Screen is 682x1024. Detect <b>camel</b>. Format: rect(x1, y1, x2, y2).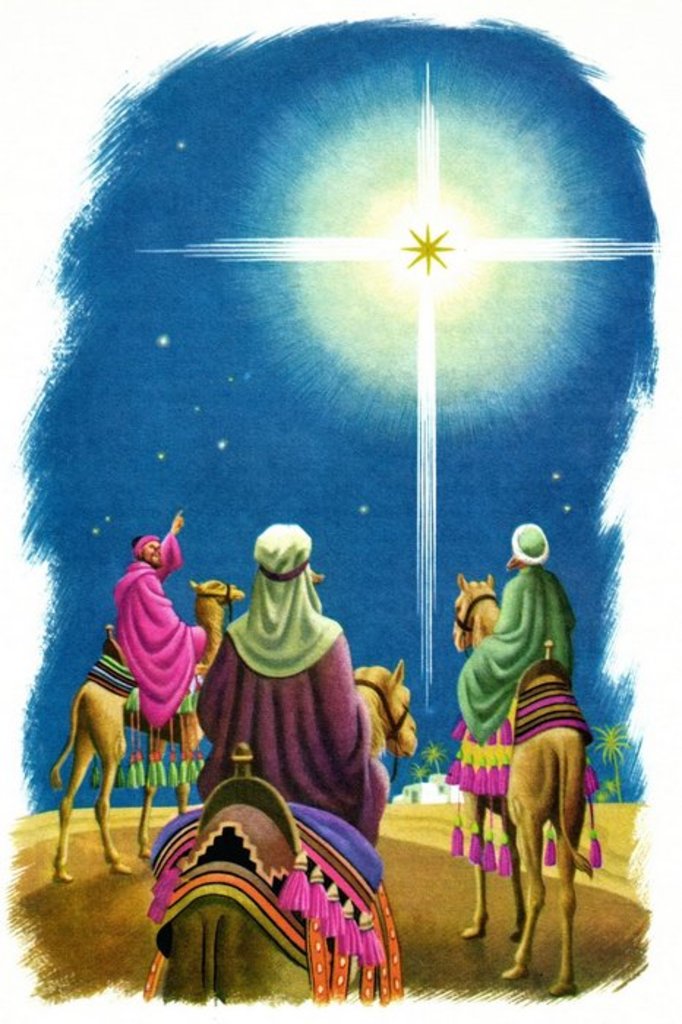
rect(157, 666, 427, 1006).
